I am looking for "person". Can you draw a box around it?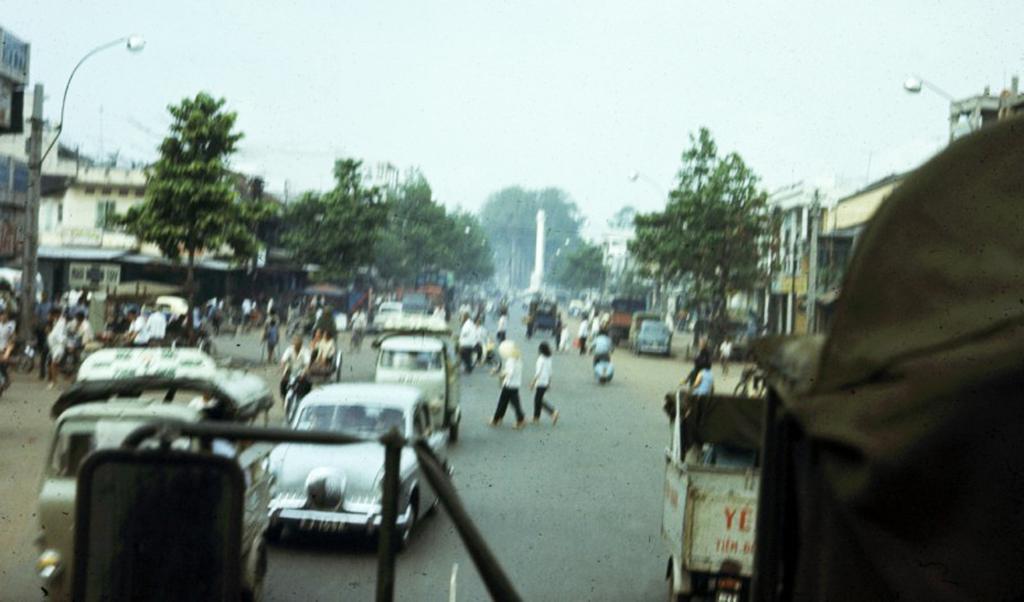
Sure, the bounding box is 596:310:610:326.
